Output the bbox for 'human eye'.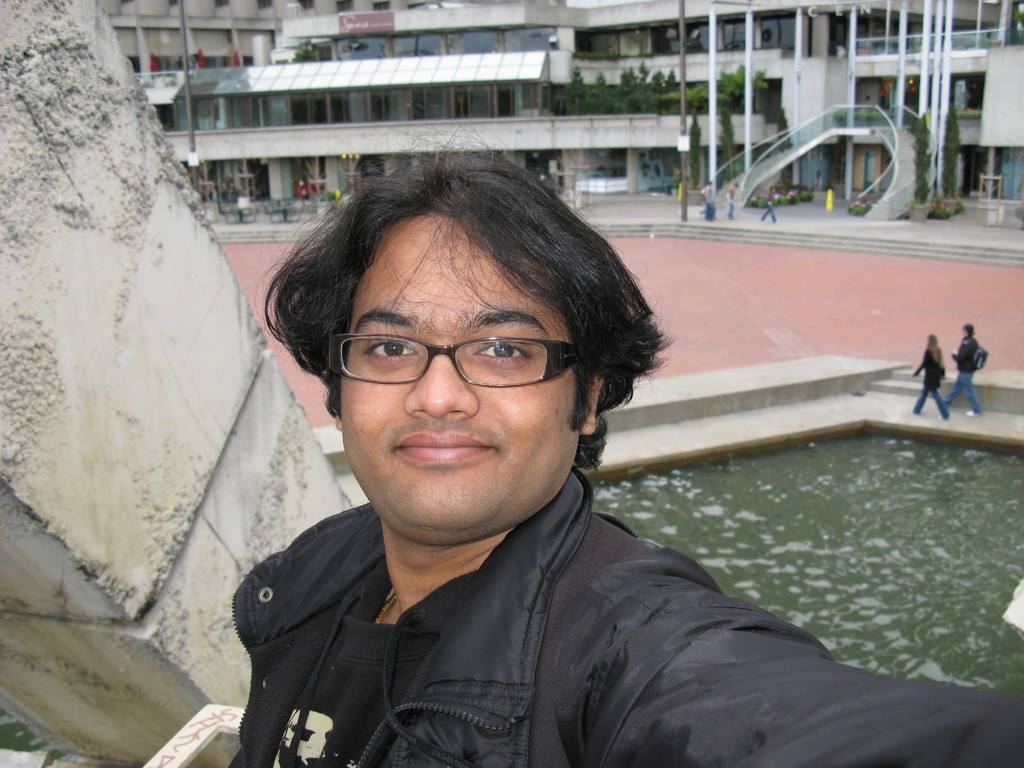
{"left": 361, "top": 331, "right": 420, "bottom": 373}.
